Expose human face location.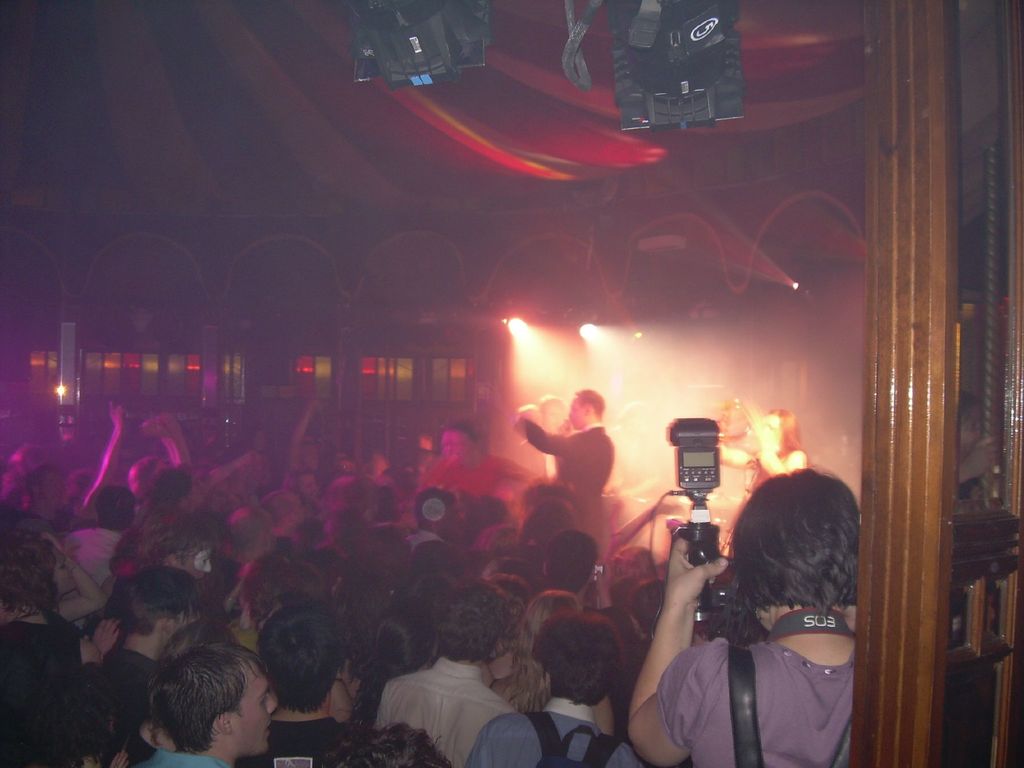
Exposed at bbox(566, 396, 586, 433).
